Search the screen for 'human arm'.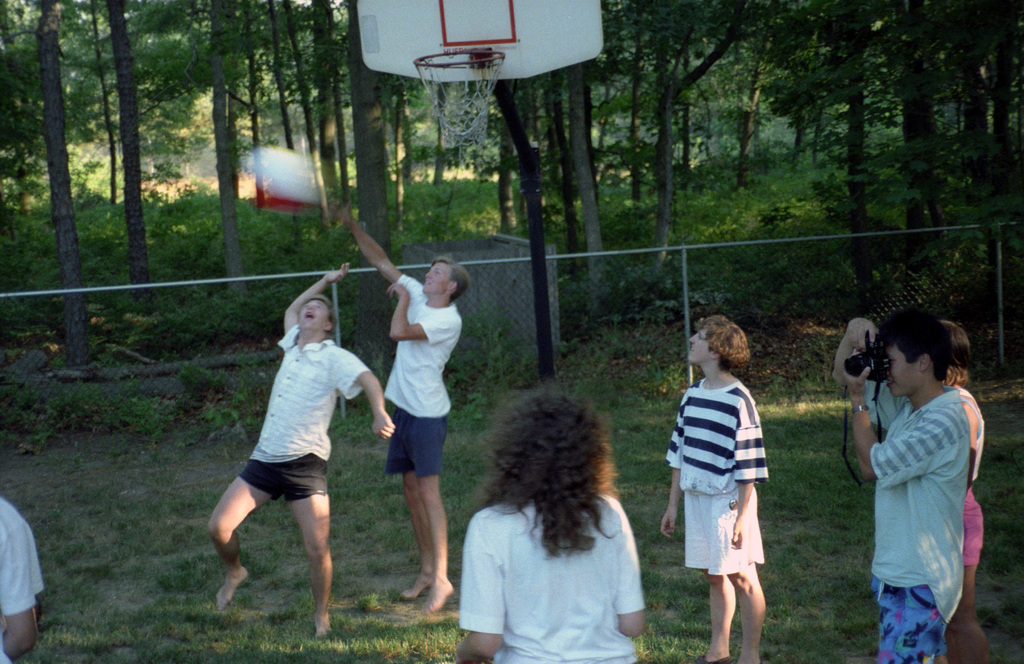
Found at <region>379, 275, 461, 347</region>.
